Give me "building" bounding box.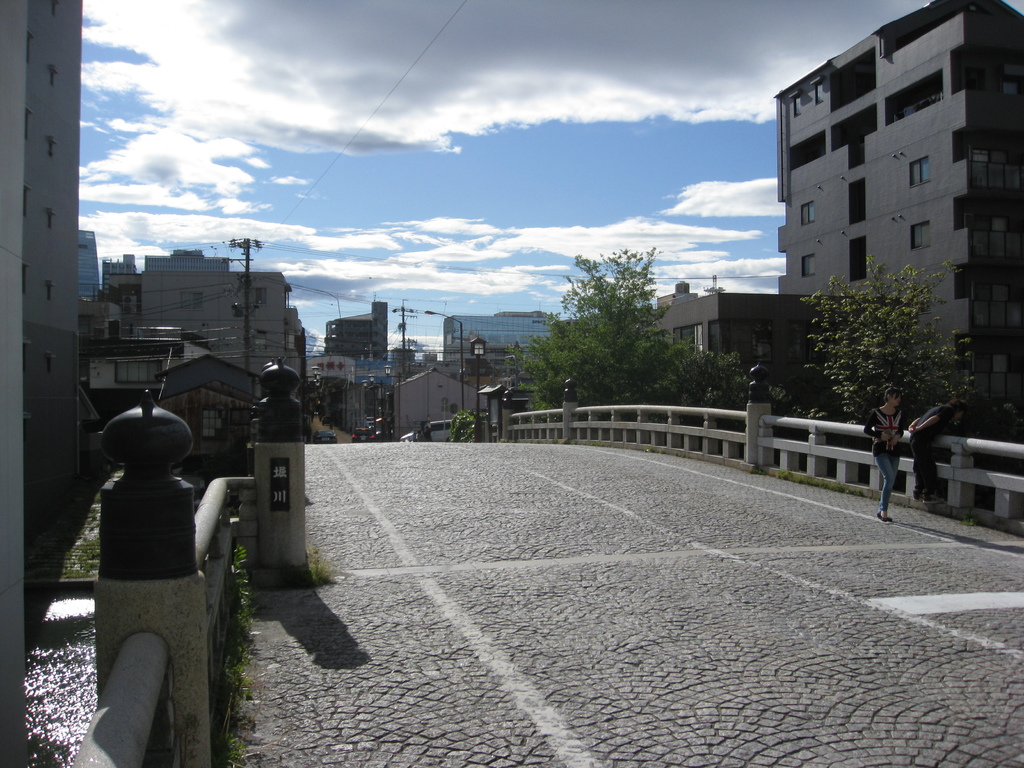
(81, 228, 100, 300).
